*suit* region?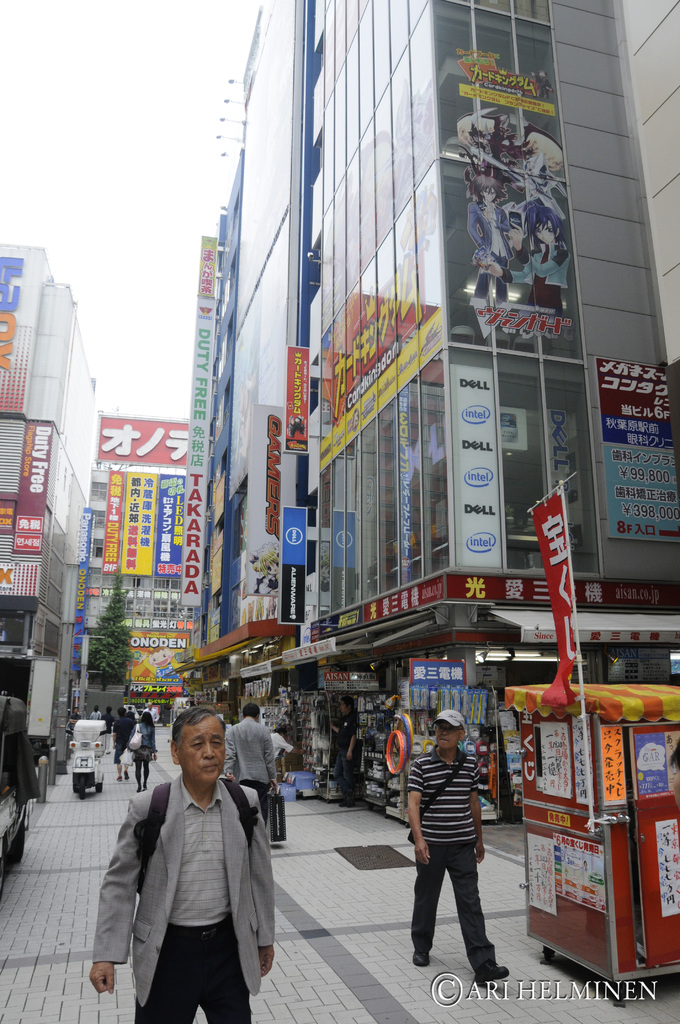
x1=100 y1=739 x2=291 y2=1021
